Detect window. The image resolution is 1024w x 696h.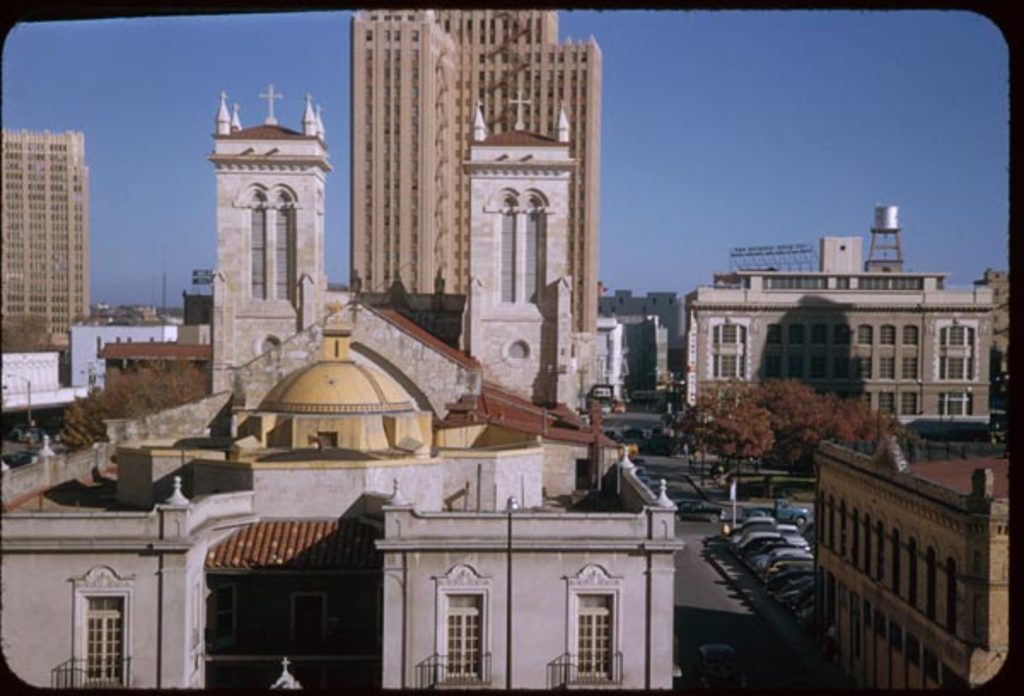
Rect(433, 589, 493, 686).
